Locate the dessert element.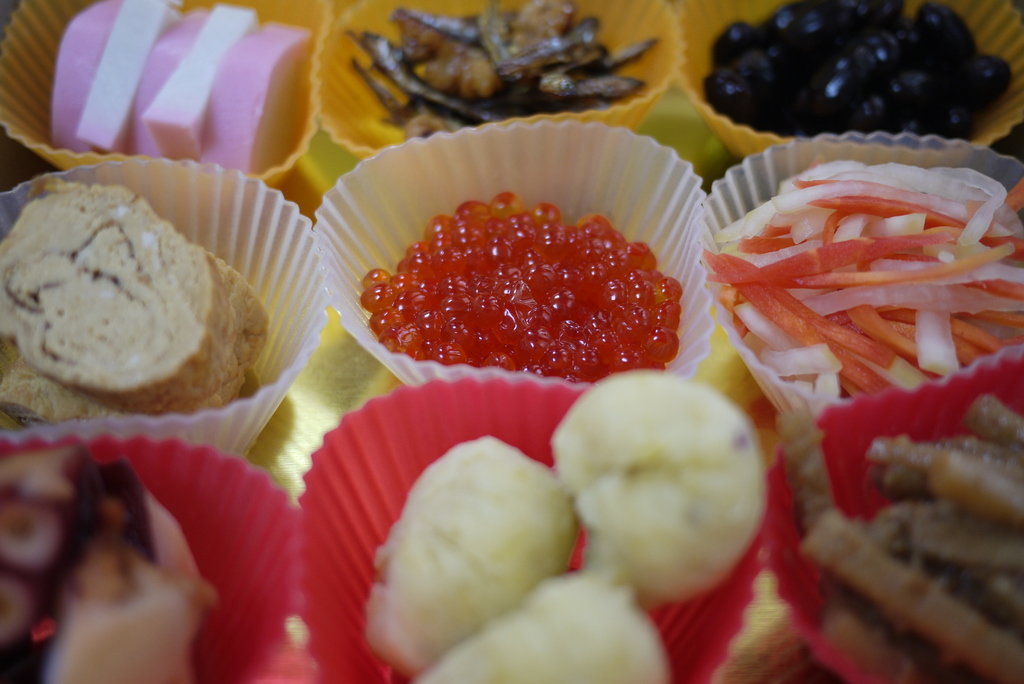
Element bbox: left=366, top=436, right=575, bottom=671.
